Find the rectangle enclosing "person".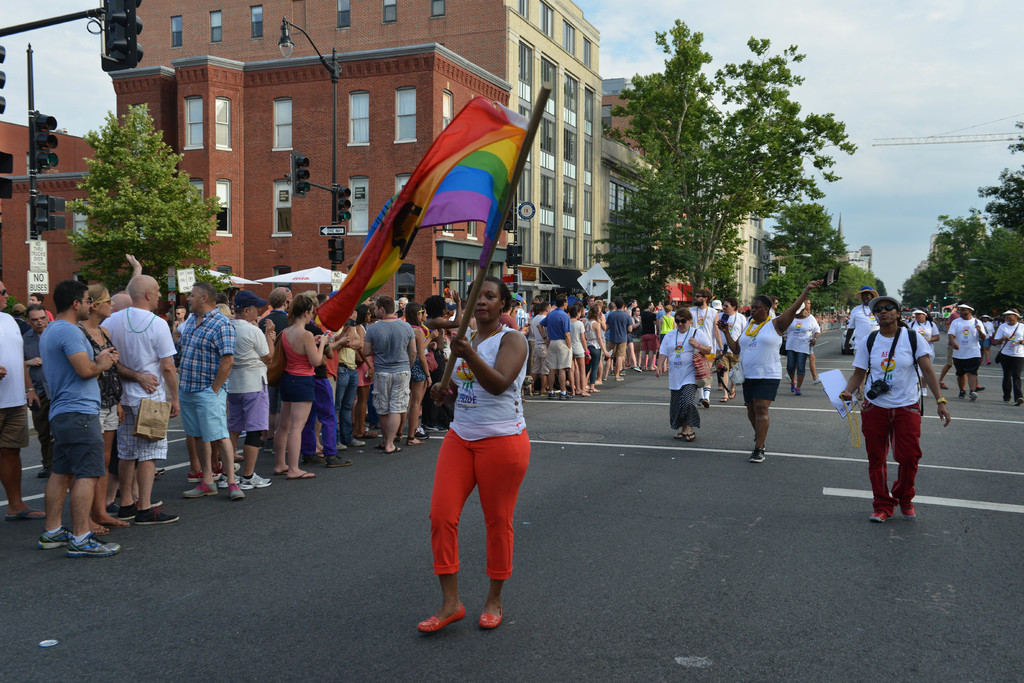
(left=841, top=284, right=881, bottom=402).
